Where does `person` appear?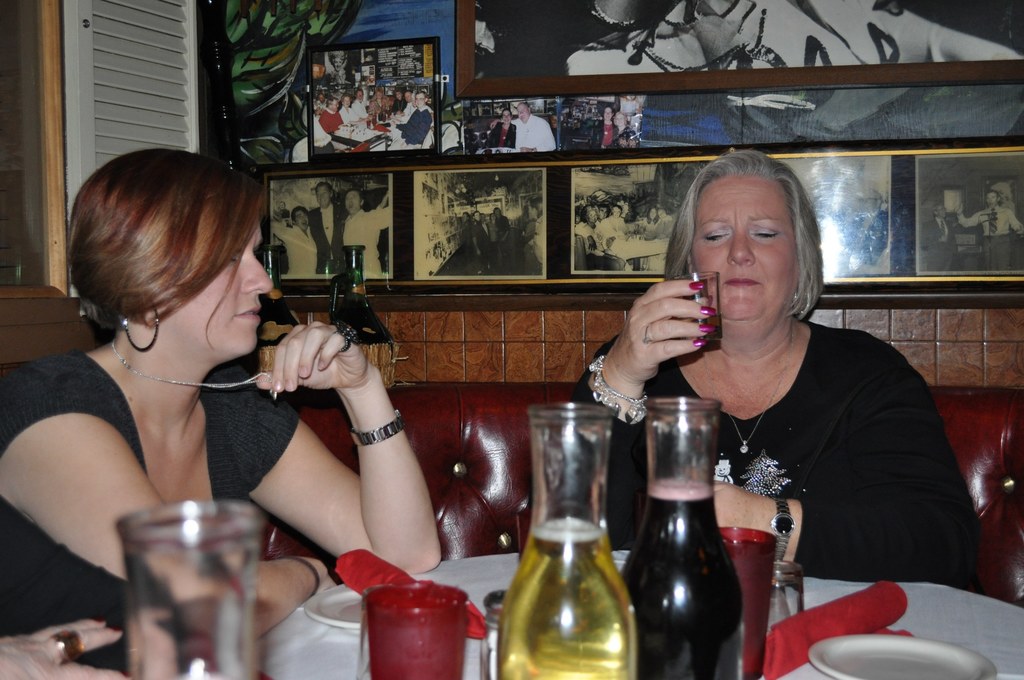
Appears at rect(524, 195, 544, 263).
